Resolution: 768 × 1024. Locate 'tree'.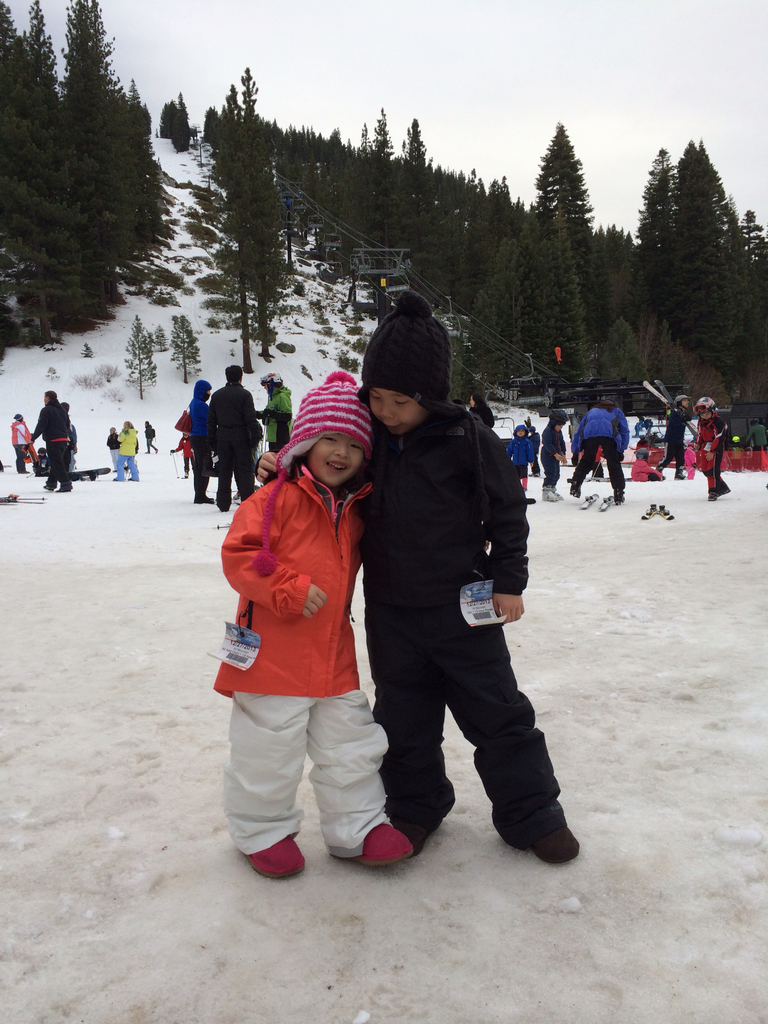
bbox(352, 109, 396, 268).
